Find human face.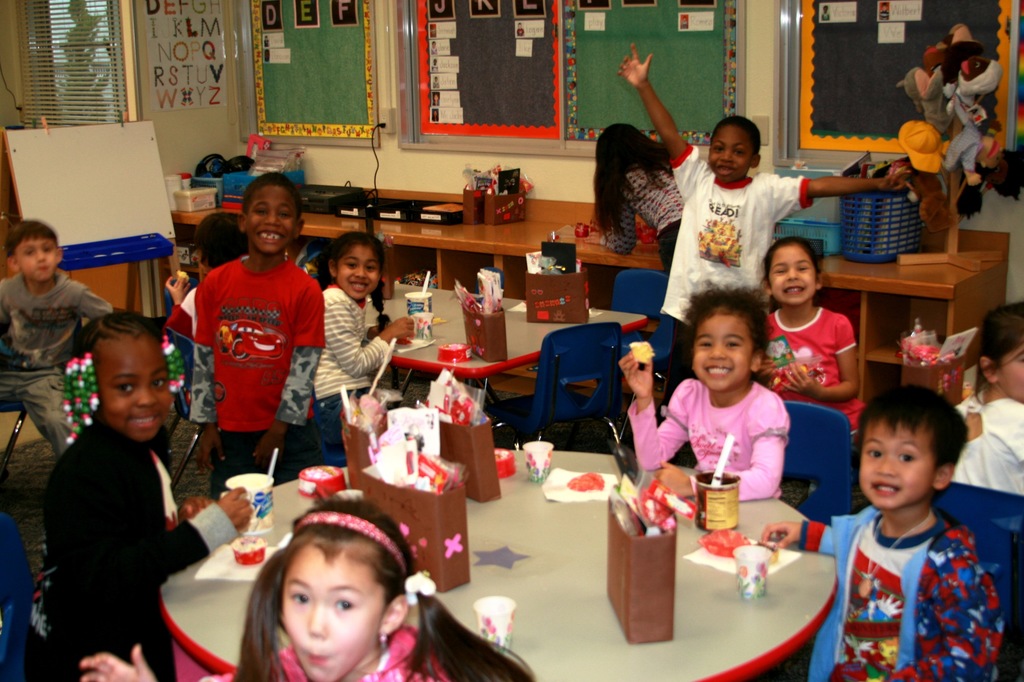
(left=10, top=237, right=58, bottom=283).
